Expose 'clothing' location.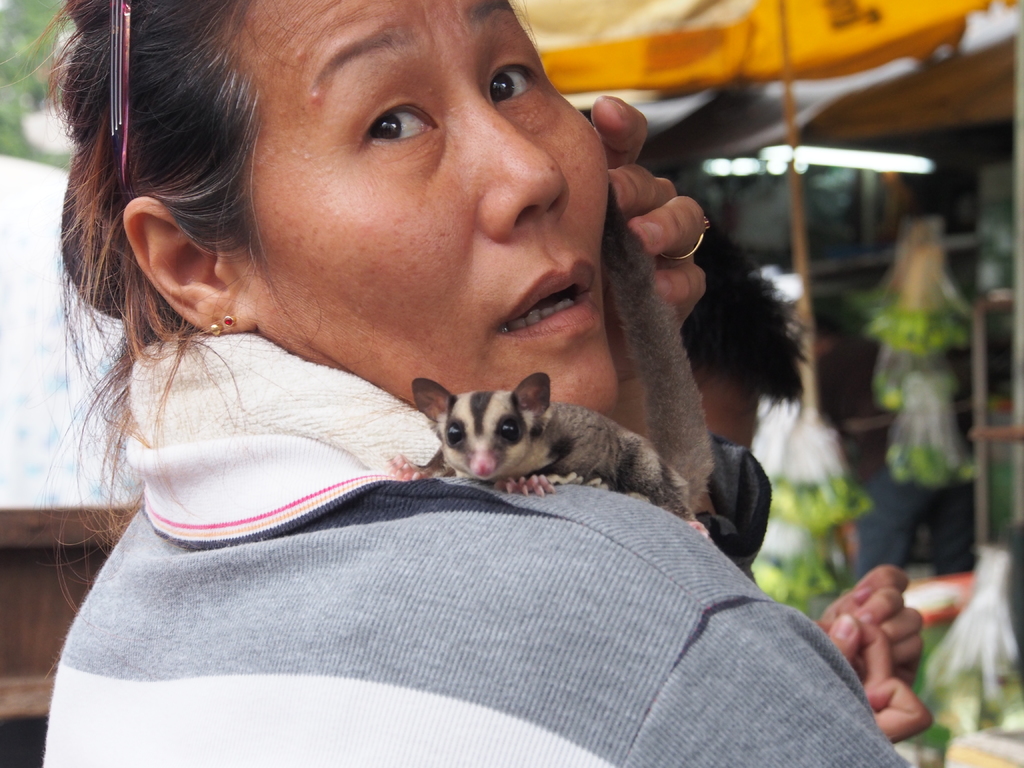
Exposed at box=[45, 435, 930, 743].
